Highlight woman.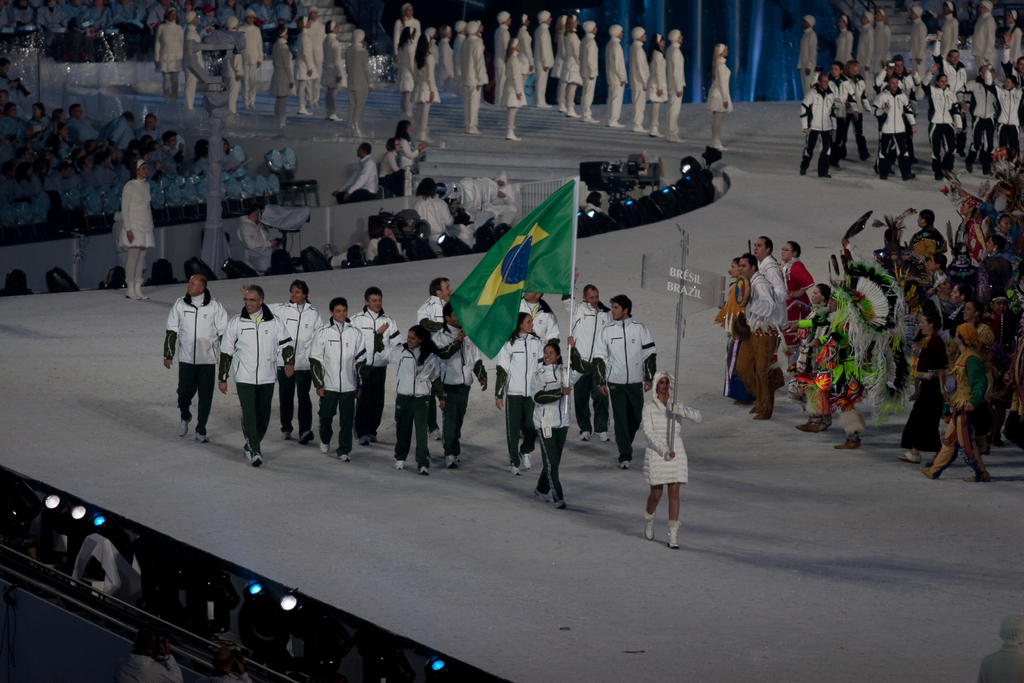
Highlighted region: crop(156, 12, 184, 95).
